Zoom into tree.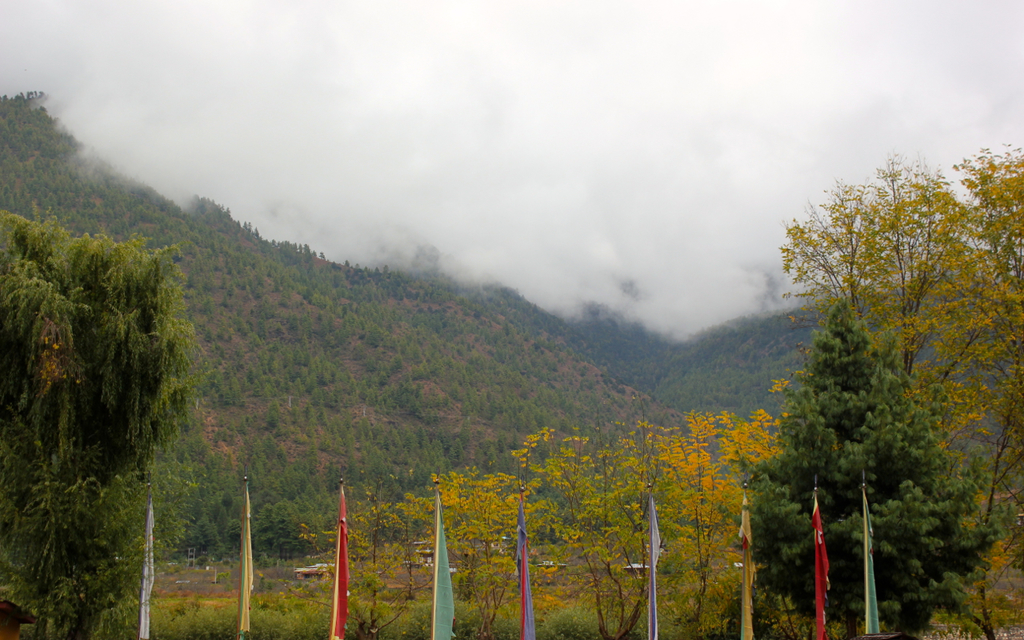
Zoom target: locate(723, 295, 1001, 633).
